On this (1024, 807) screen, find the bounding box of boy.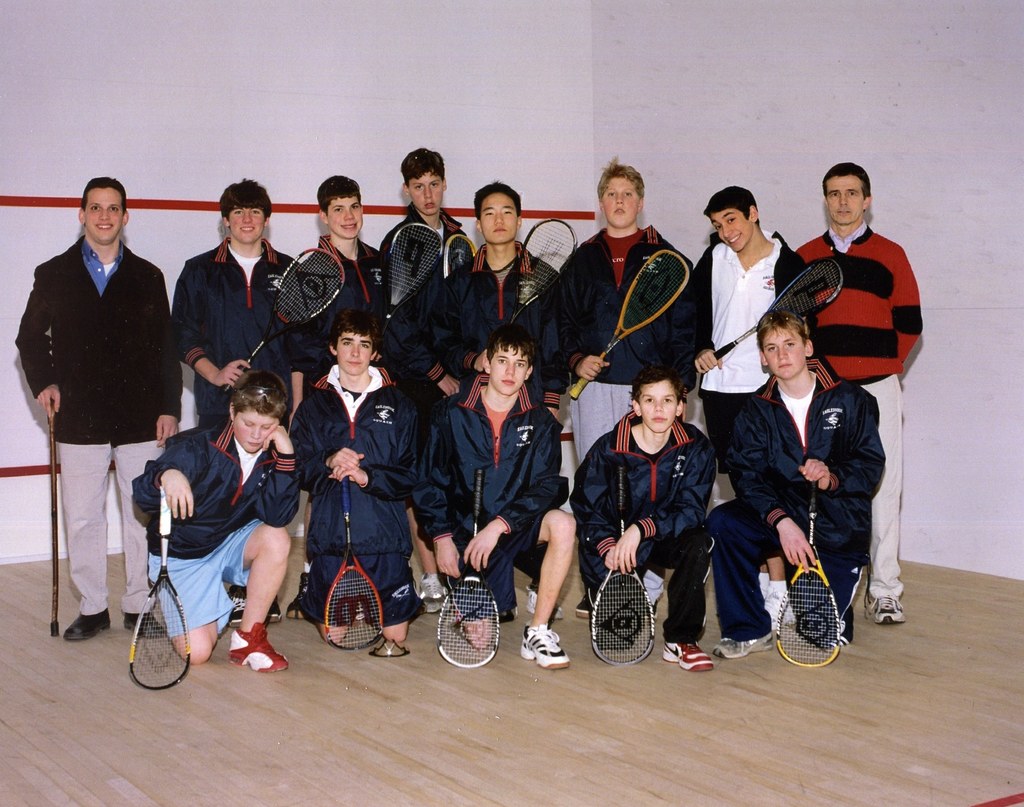
Bounding box: <box>410,324,577,675</box>.
